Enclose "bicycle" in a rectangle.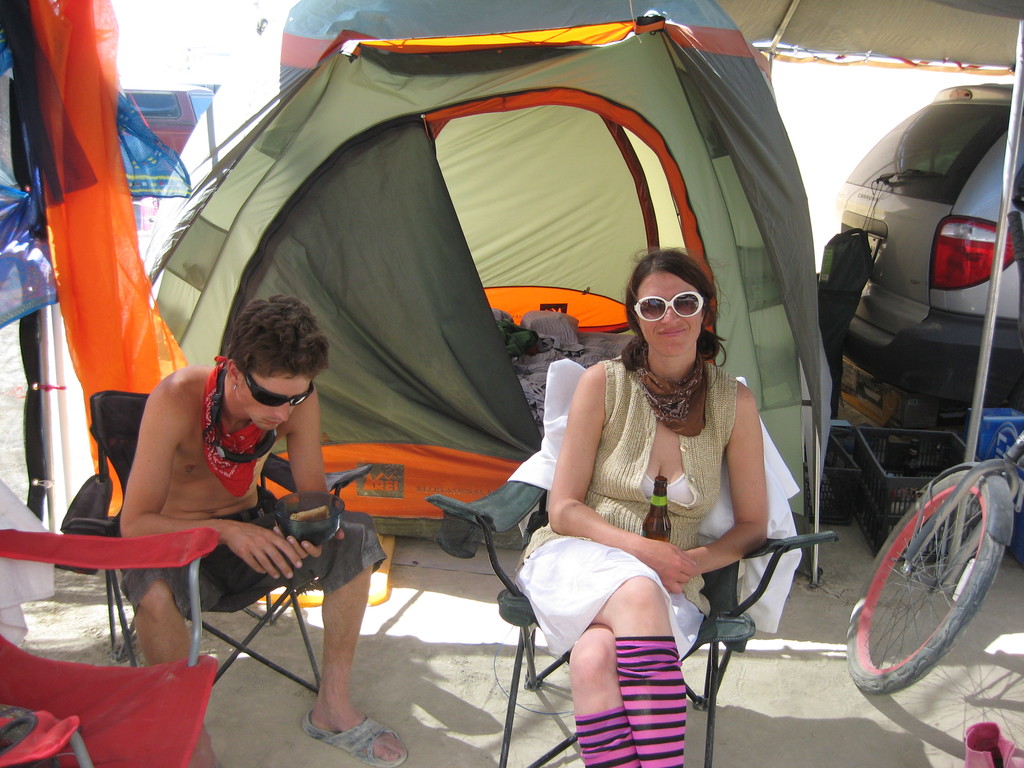
(left=860, top=415, right=1023, bottom=685).
